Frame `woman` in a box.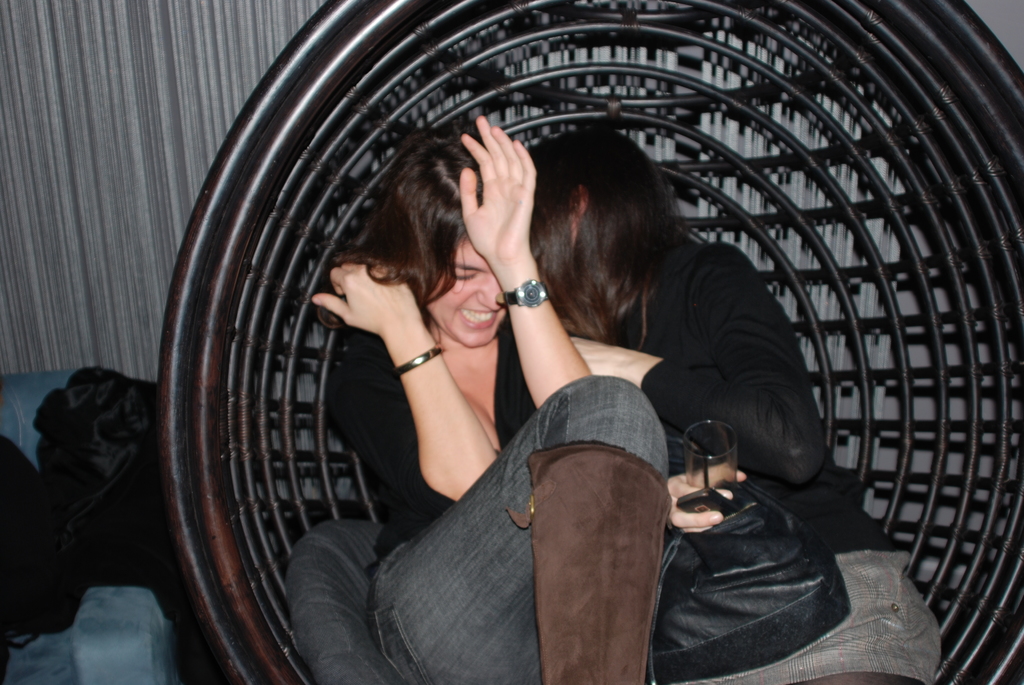
locate(317, 113, 678, 684).
